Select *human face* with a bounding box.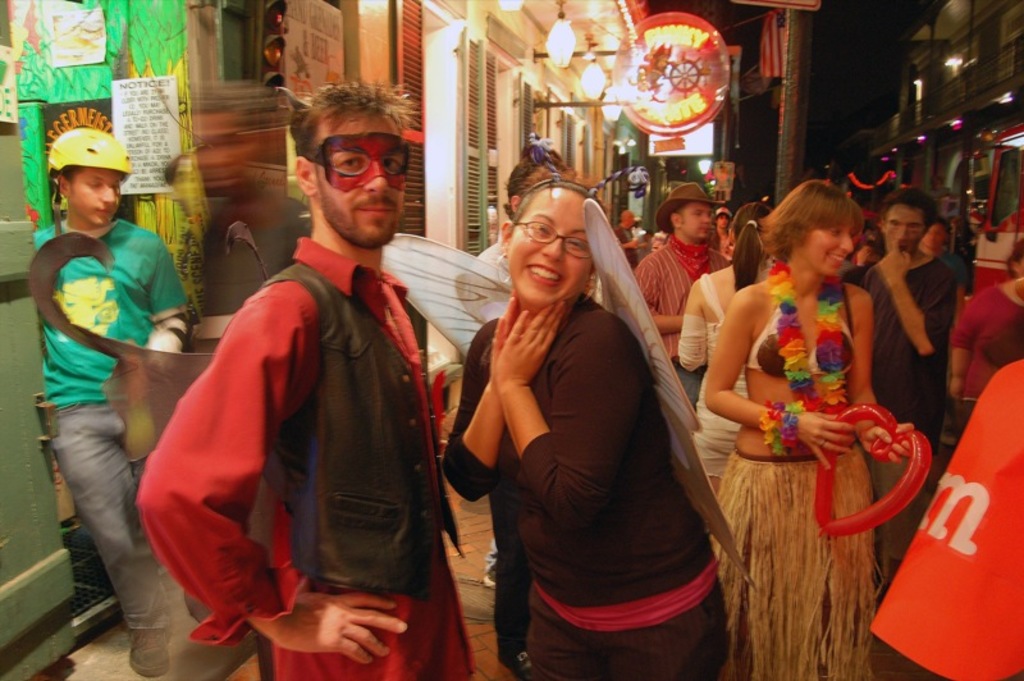
BBox(508, 189, 591, 310).
